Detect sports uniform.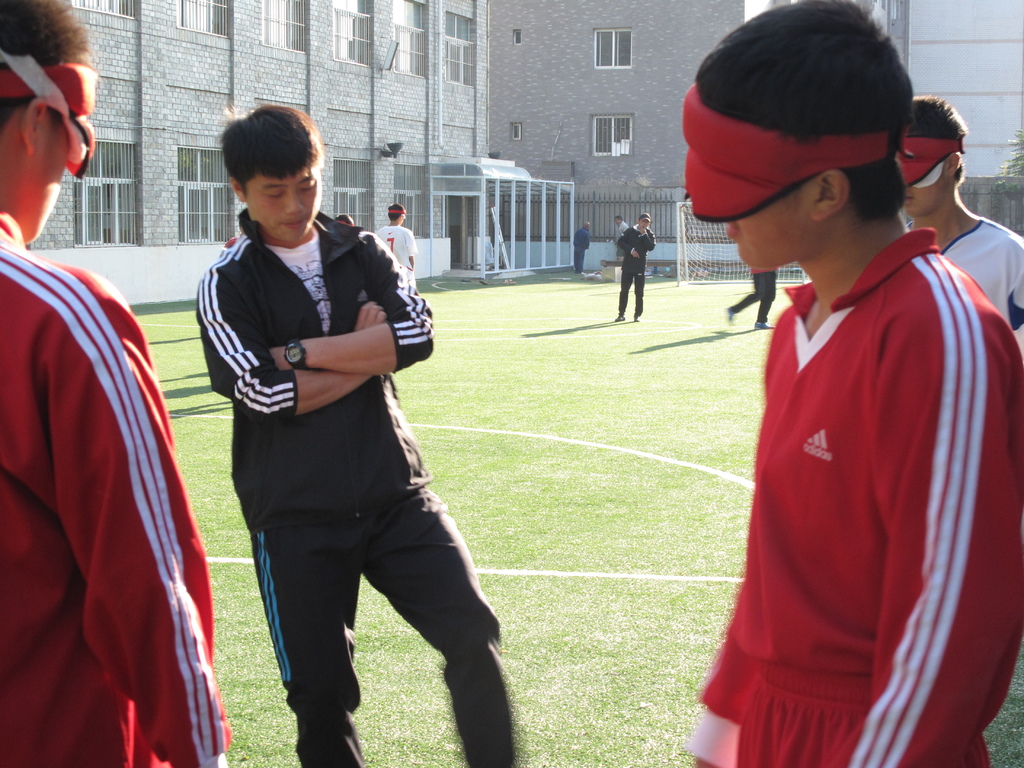
Detected at pyautogui.locateOnScreen(620, 218, 664, 320).
